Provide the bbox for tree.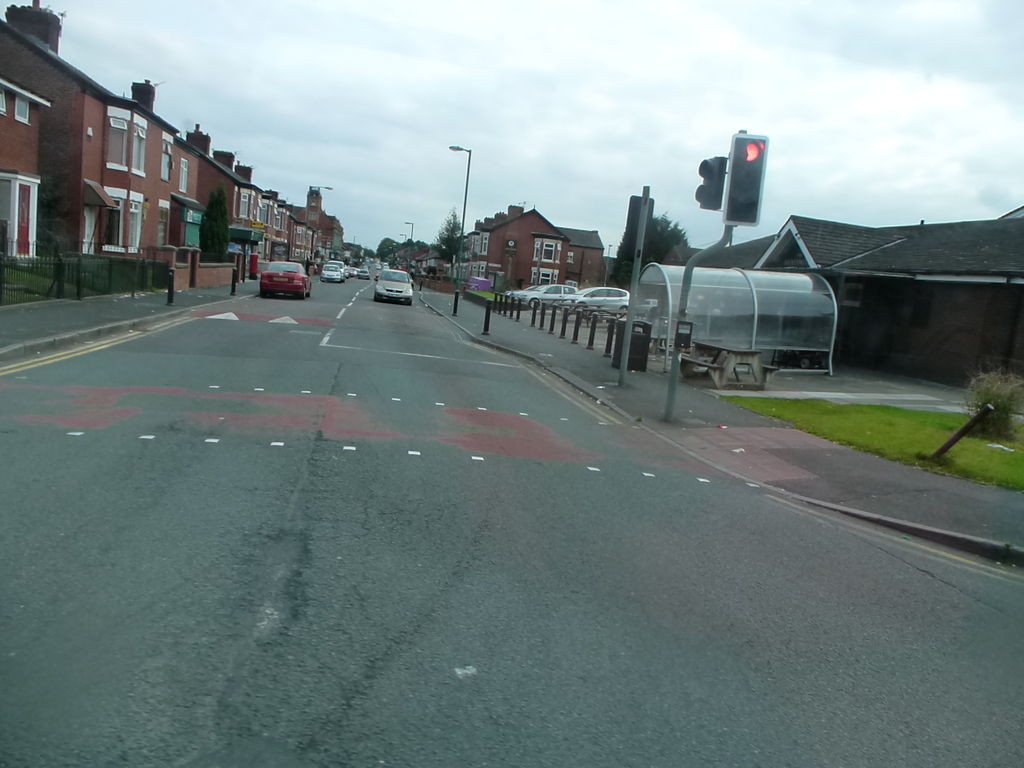
<box>429,209,469,267</box>.
